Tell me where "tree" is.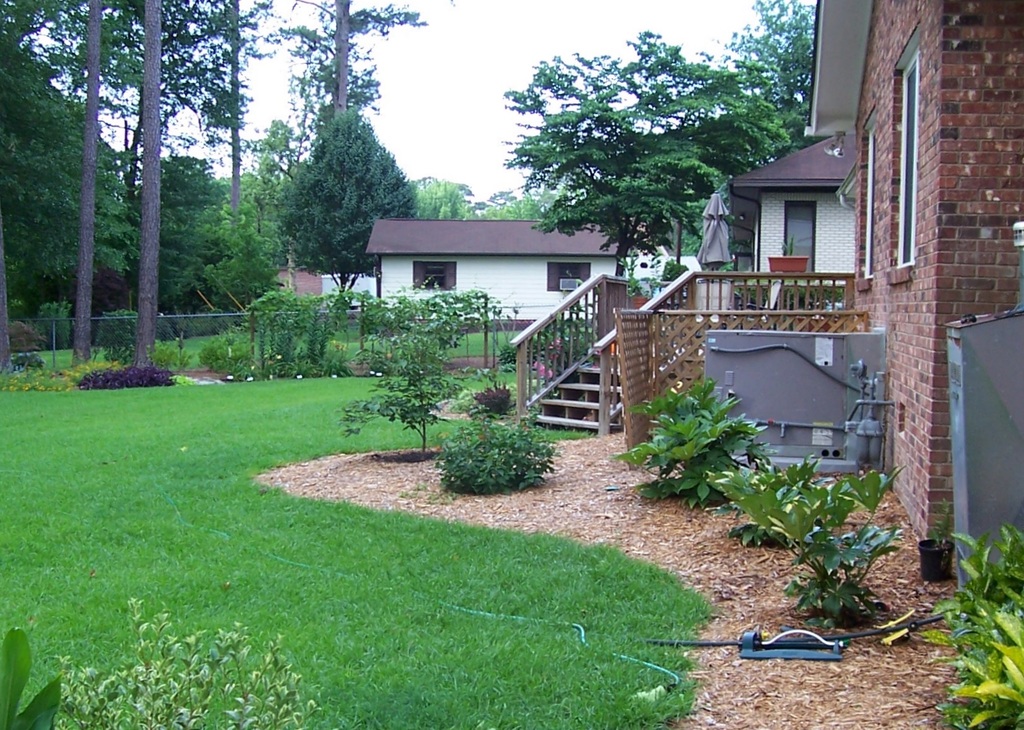
"tree" is at (321, 358, 476, 446).
